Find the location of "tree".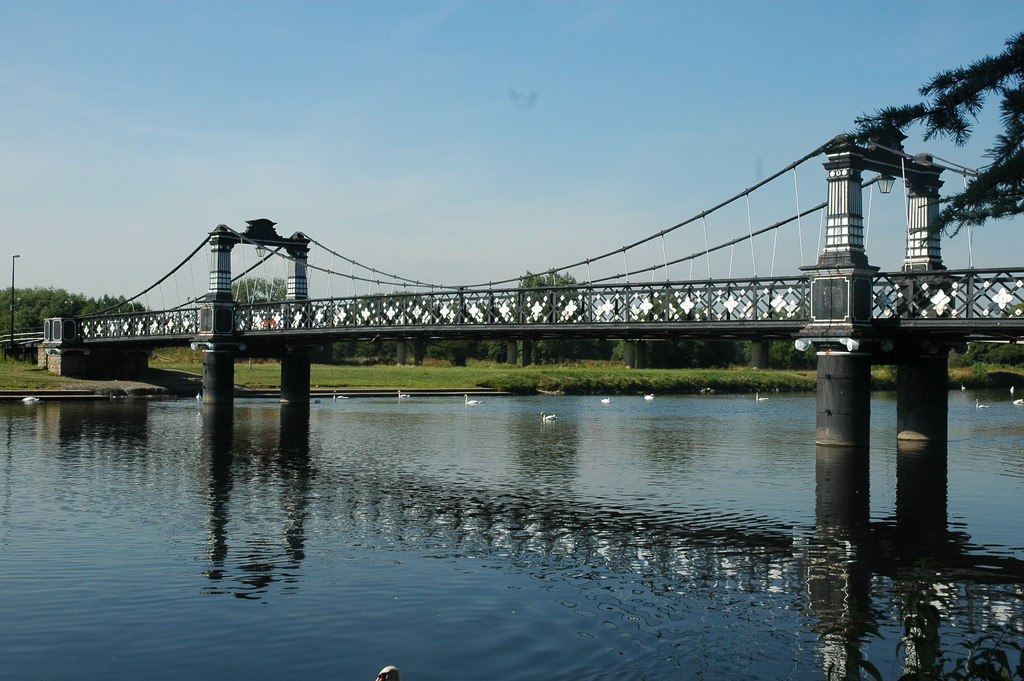
Location: rect(222, 272, 301, 310).
